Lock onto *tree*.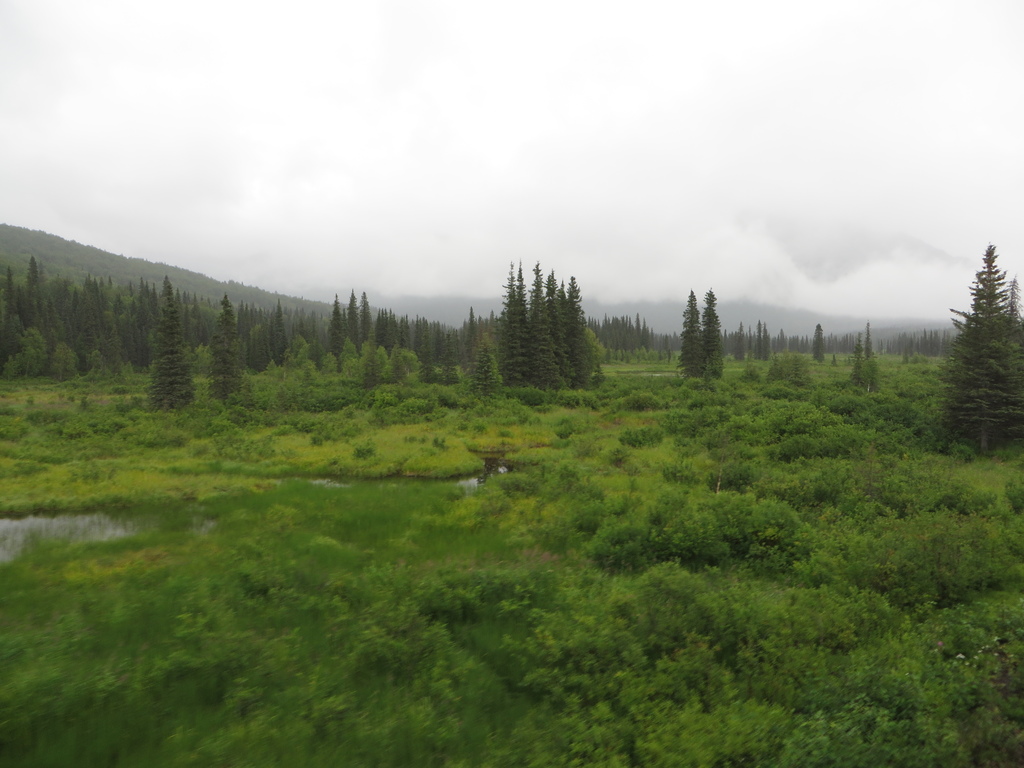
Locked: {"x1": 361, "y1": 291, "x2": 382, "y2": 356}.
